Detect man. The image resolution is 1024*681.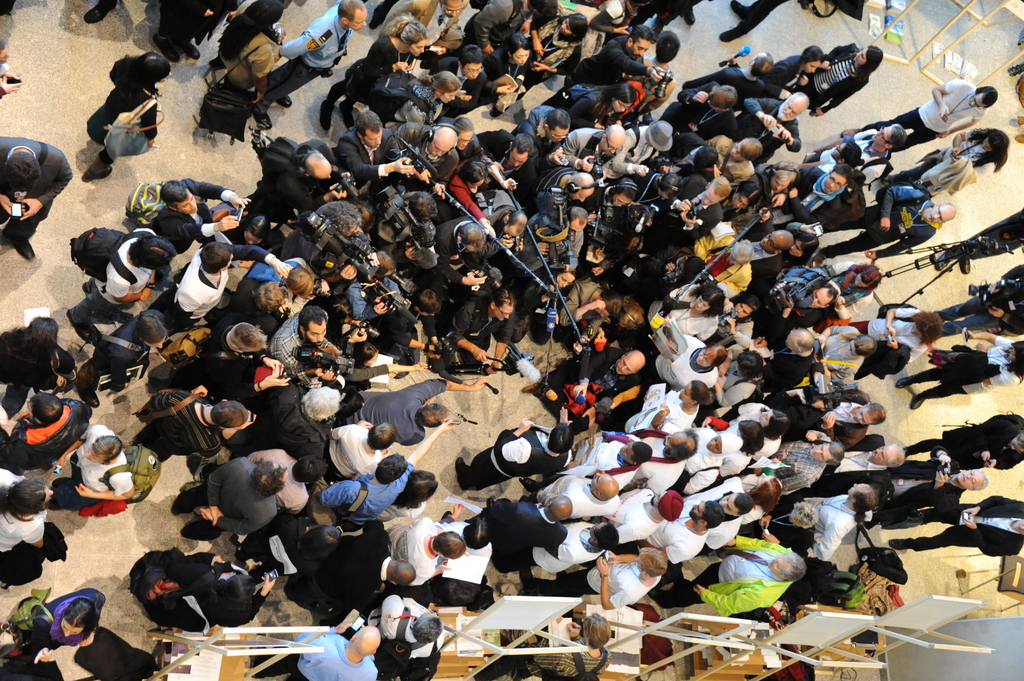
pyautogui.locateOnScreen(399, 506, 467, 584).
